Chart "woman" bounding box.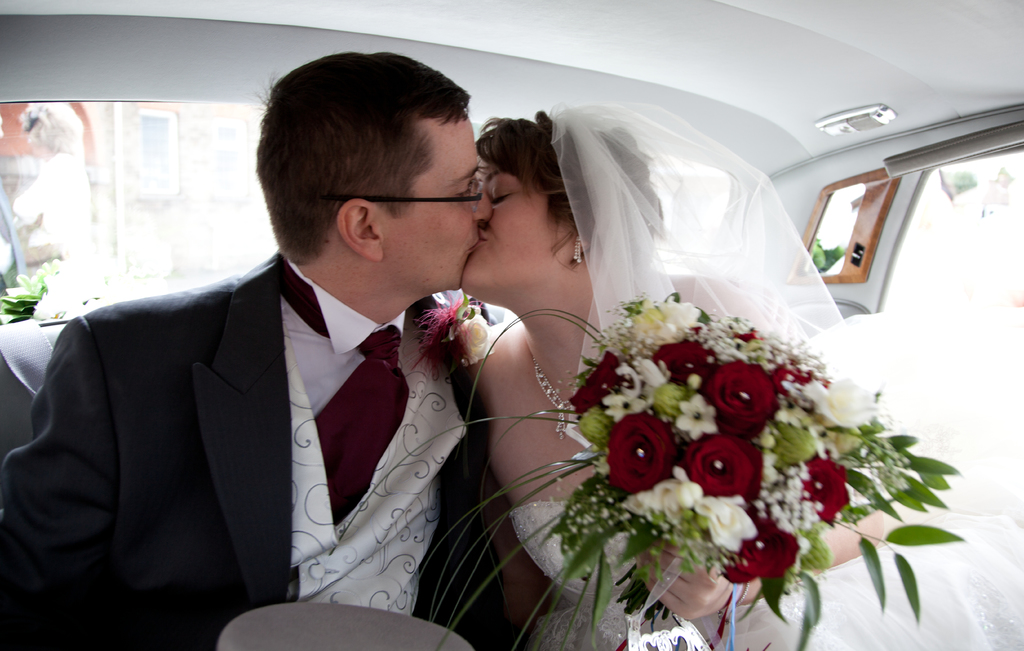
Charted: 458,99,1023,650.
